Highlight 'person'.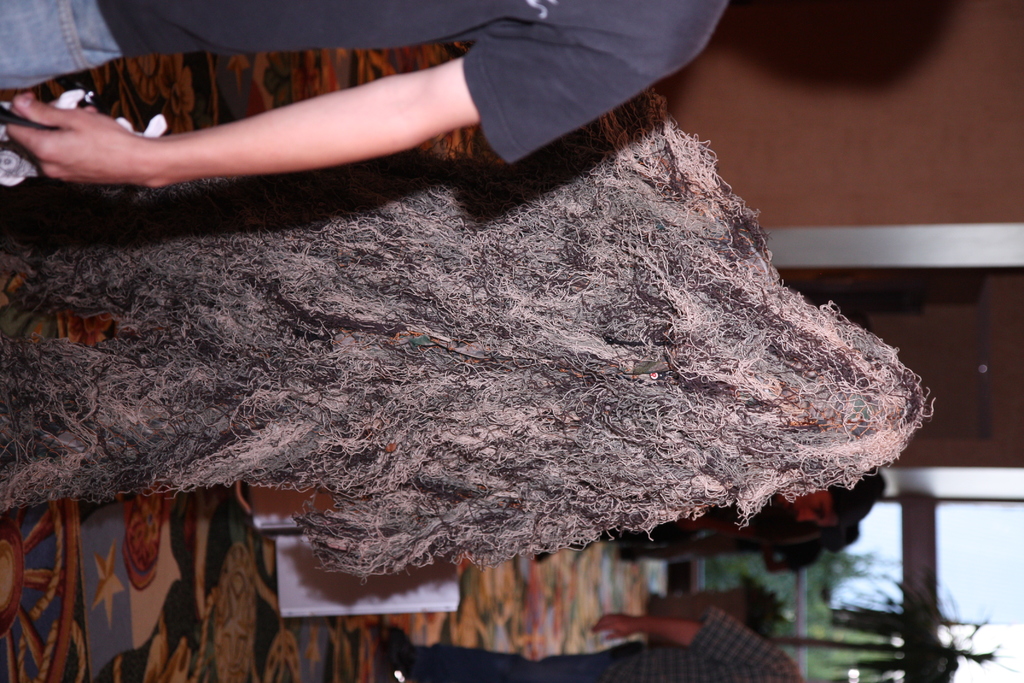
Highlighted region: bbox=[0, 0, 594, 236].
